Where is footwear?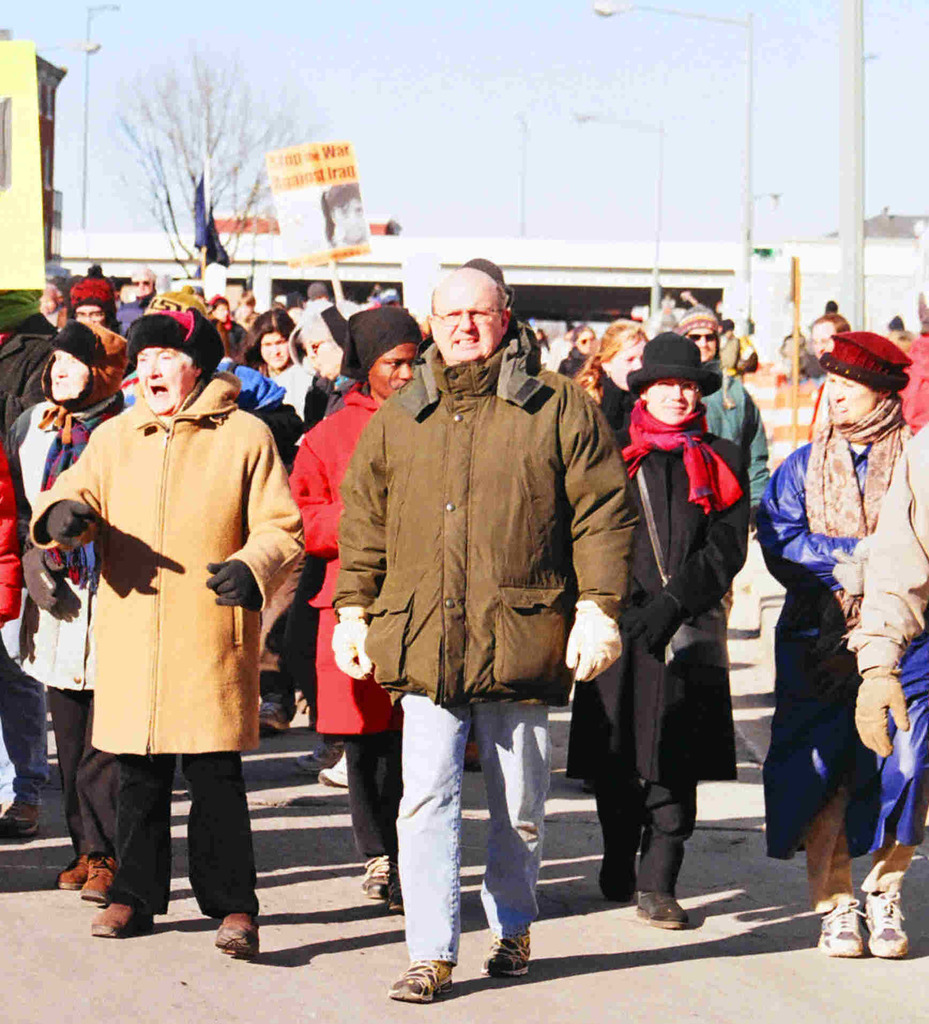
[482,933,533,979].
